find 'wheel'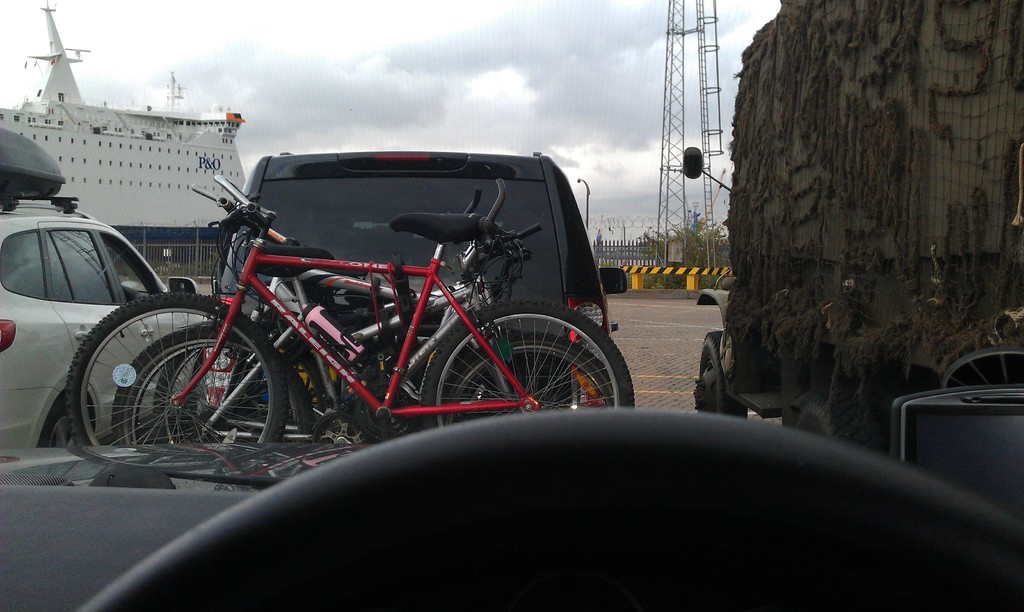
(left=75, top=407, right=1023, bottom=611)
